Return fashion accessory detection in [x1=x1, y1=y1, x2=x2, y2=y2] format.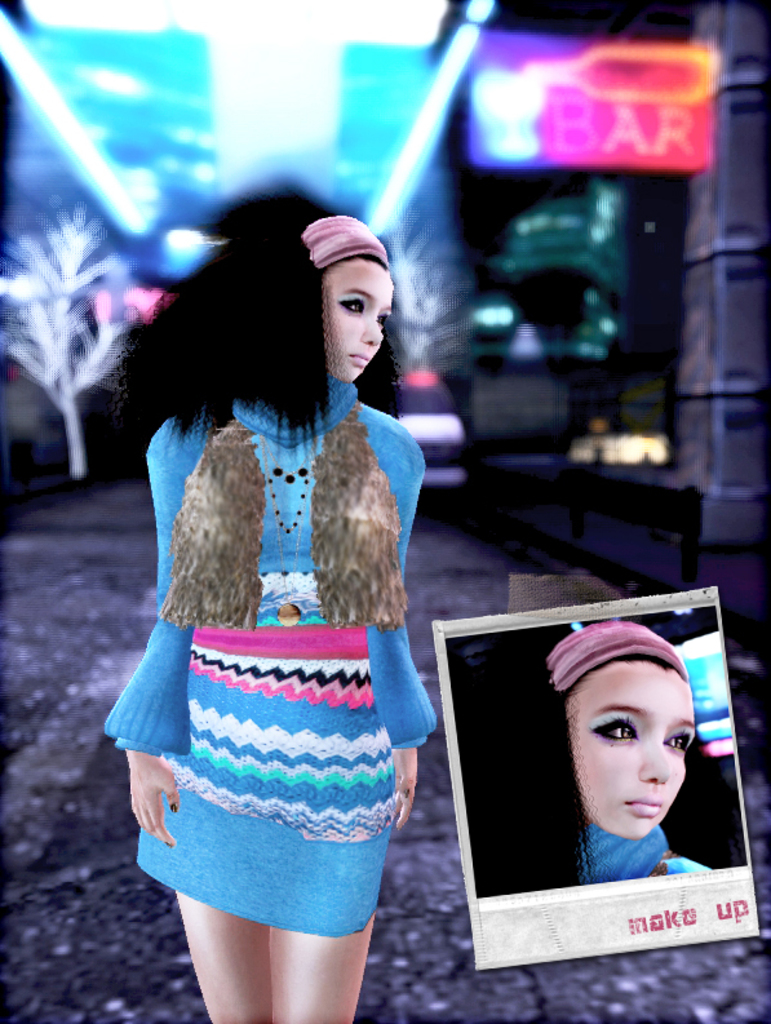
[x1=302, y1=210, x2=390, y2=270].
